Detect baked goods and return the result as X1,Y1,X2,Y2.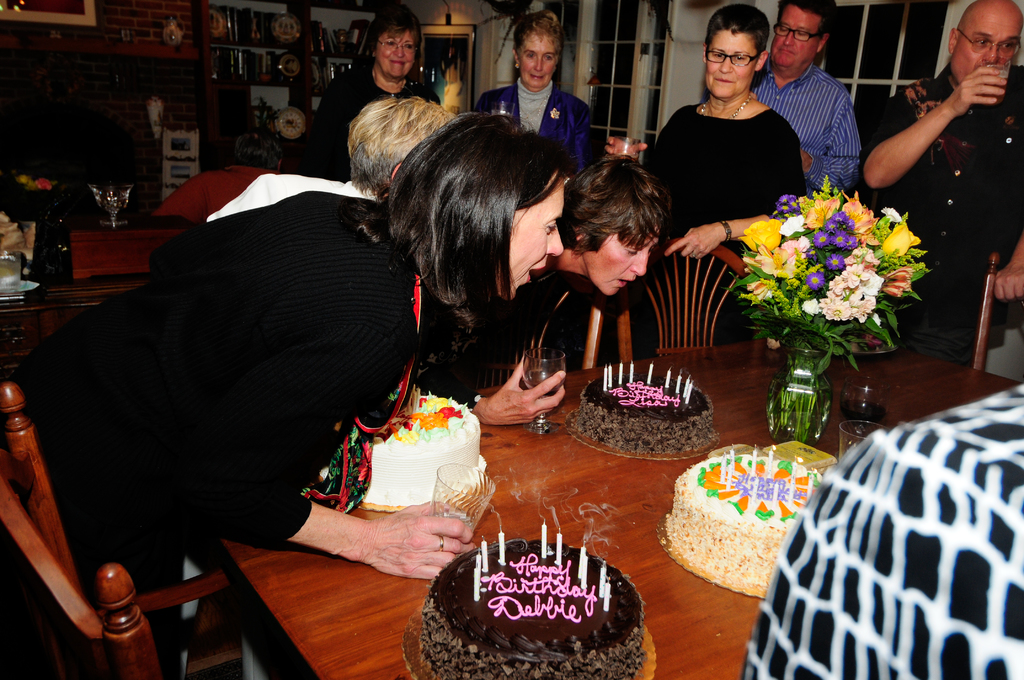
662,454,819,593.
